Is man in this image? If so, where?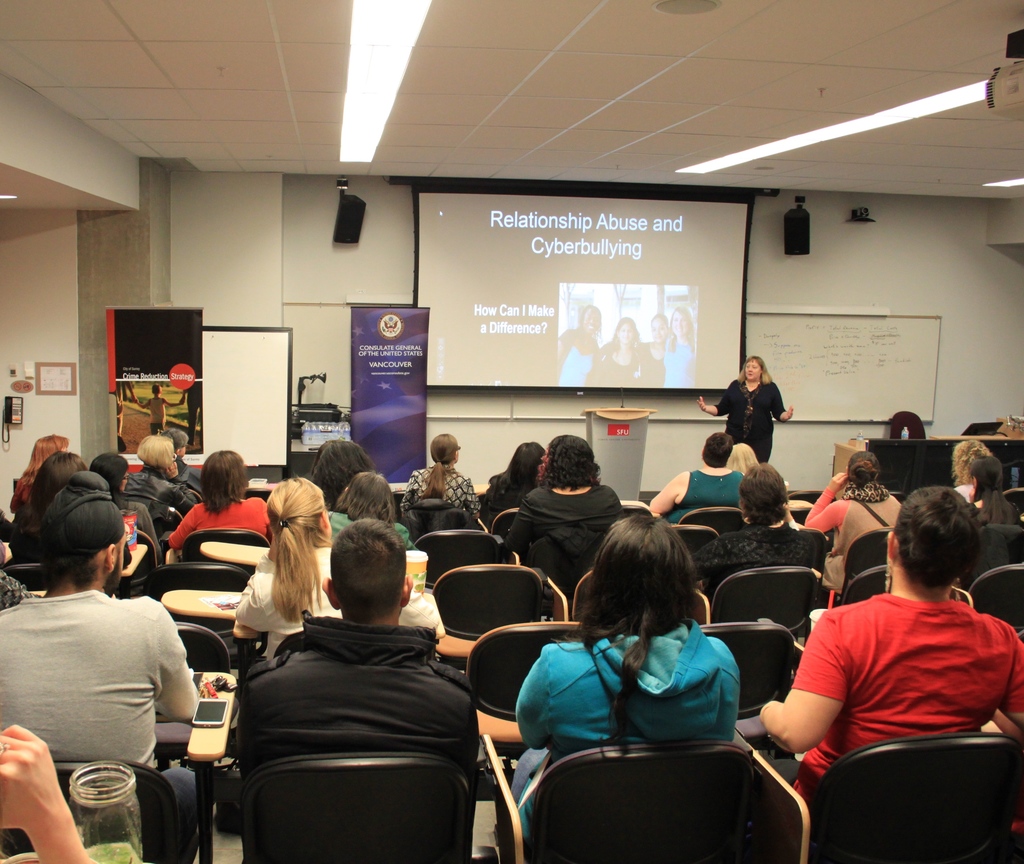
Yes, at 228/514/477/765.
